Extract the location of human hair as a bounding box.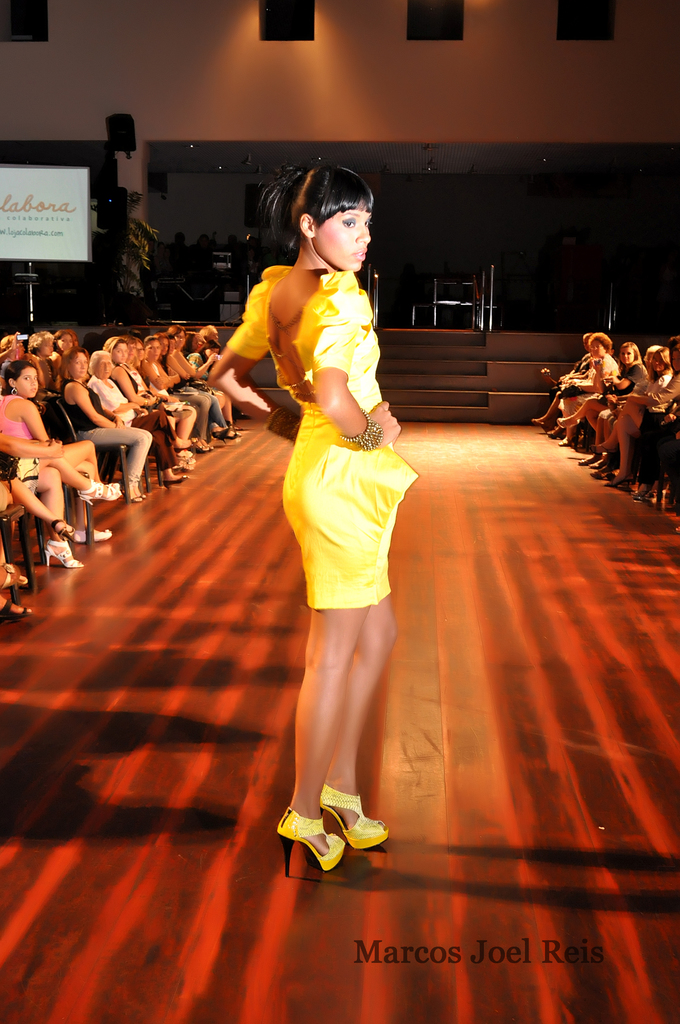
(left=256, top=160, right=378, bottom=273).
